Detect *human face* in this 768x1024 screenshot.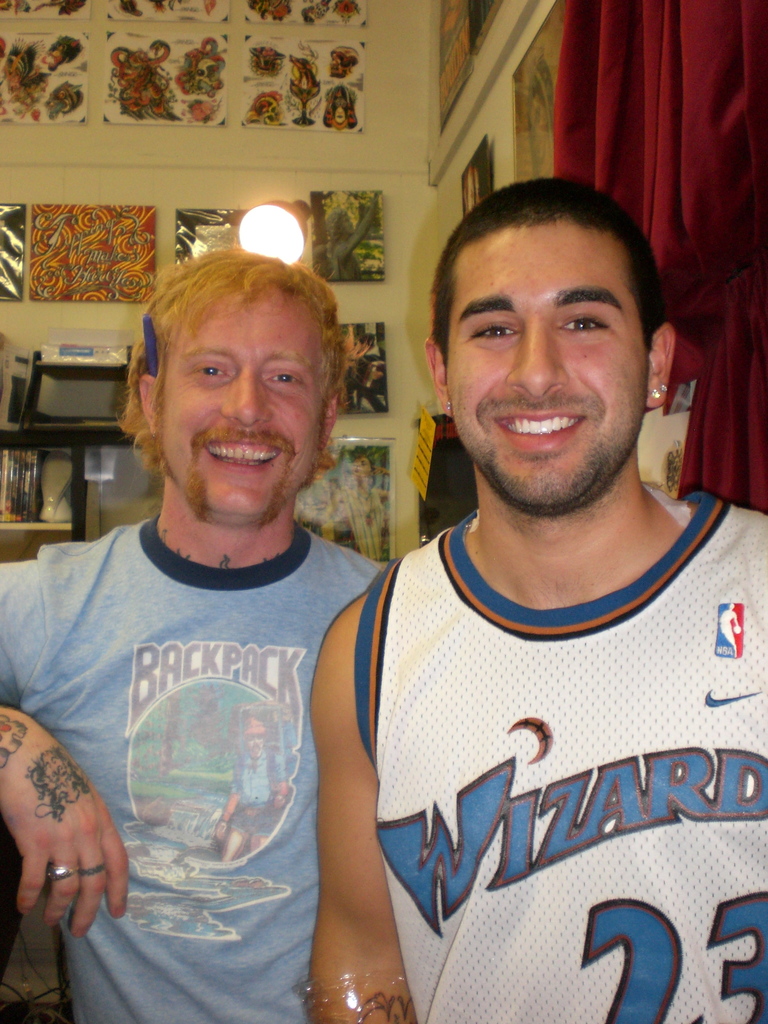
Detection: (157,280,314,521).
